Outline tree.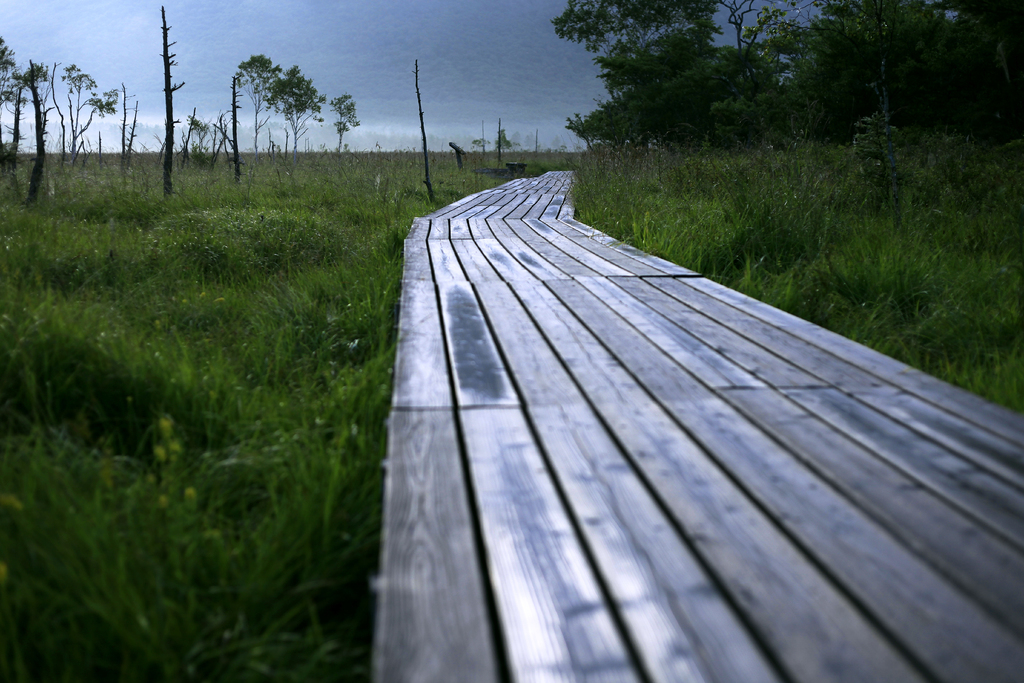
Outline: 872,0,1023,151.
